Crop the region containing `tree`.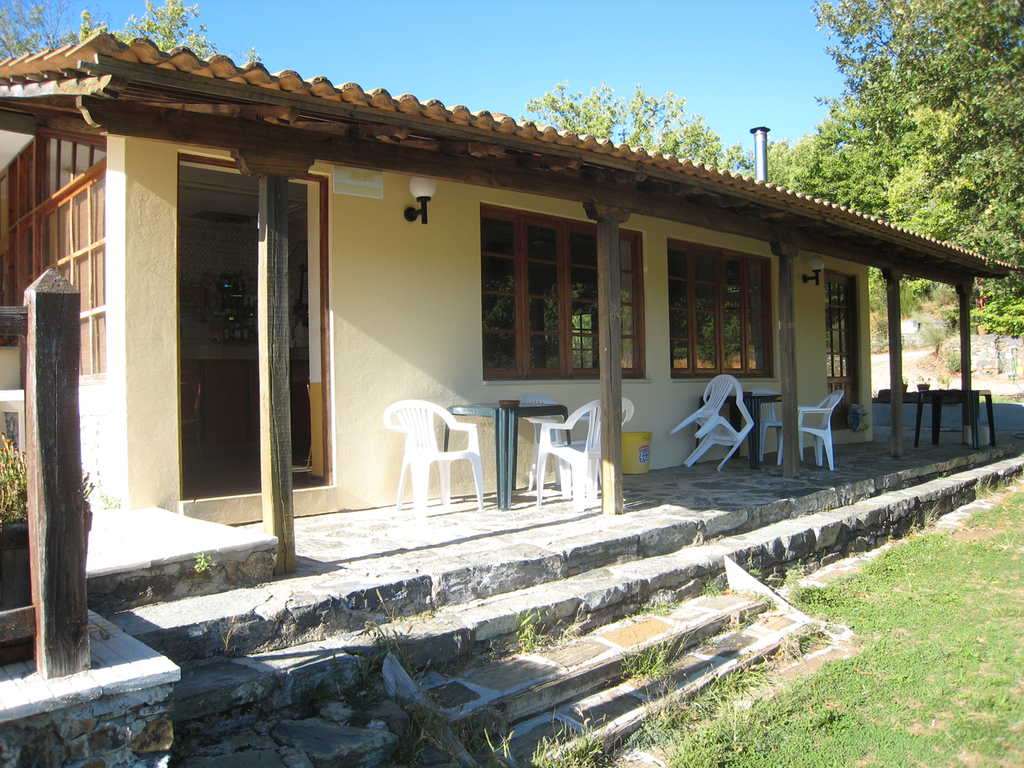
Crop region: bbox=(0, 0, 276, 64).
